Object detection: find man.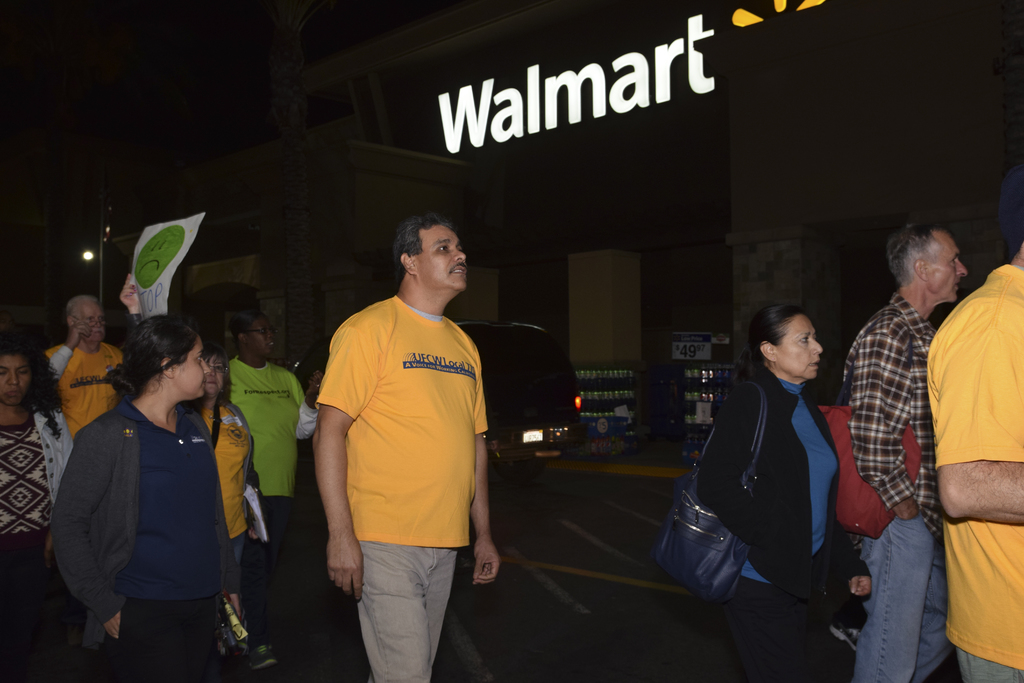
Rect(924, 170, 1023, 679).
